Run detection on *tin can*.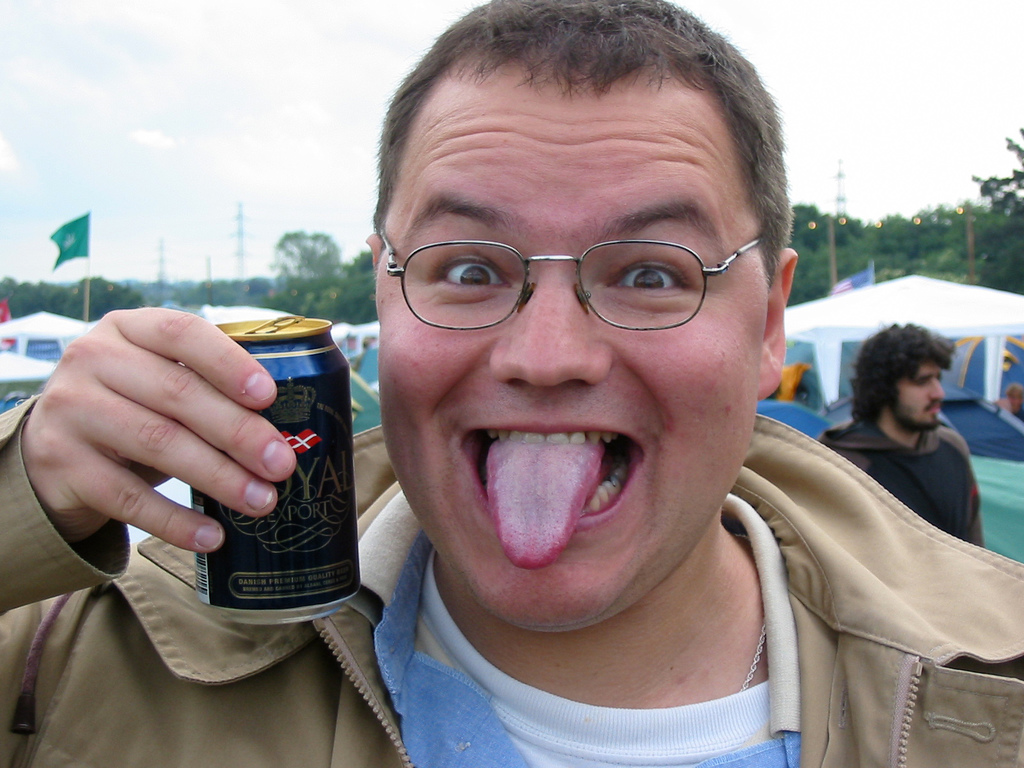
Result: (195,314,361,628).
